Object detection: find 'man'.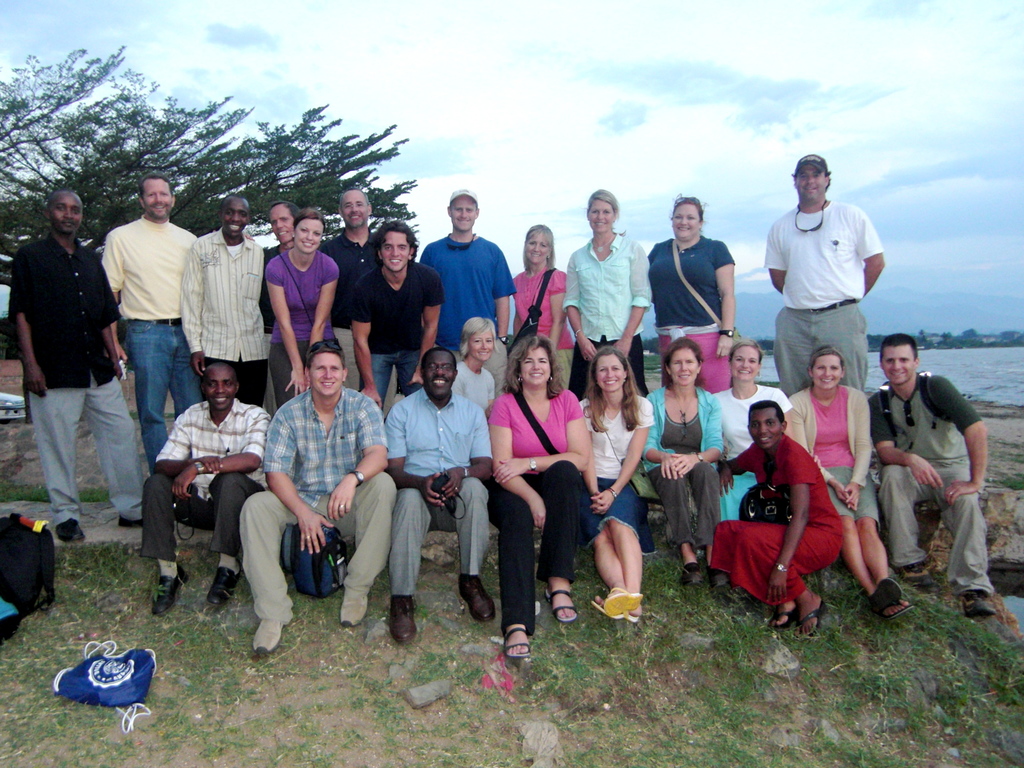
Rect(384, 346, 496, 641).
